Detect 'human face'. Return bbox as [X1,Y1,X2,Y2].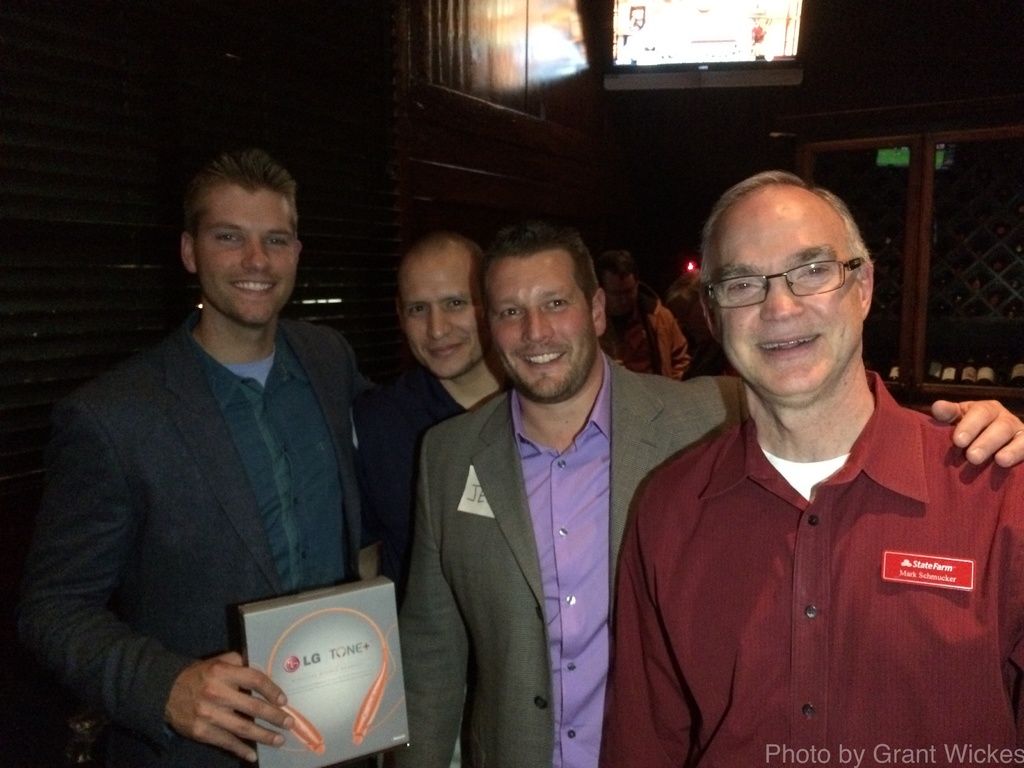
[403,273,477,369].
